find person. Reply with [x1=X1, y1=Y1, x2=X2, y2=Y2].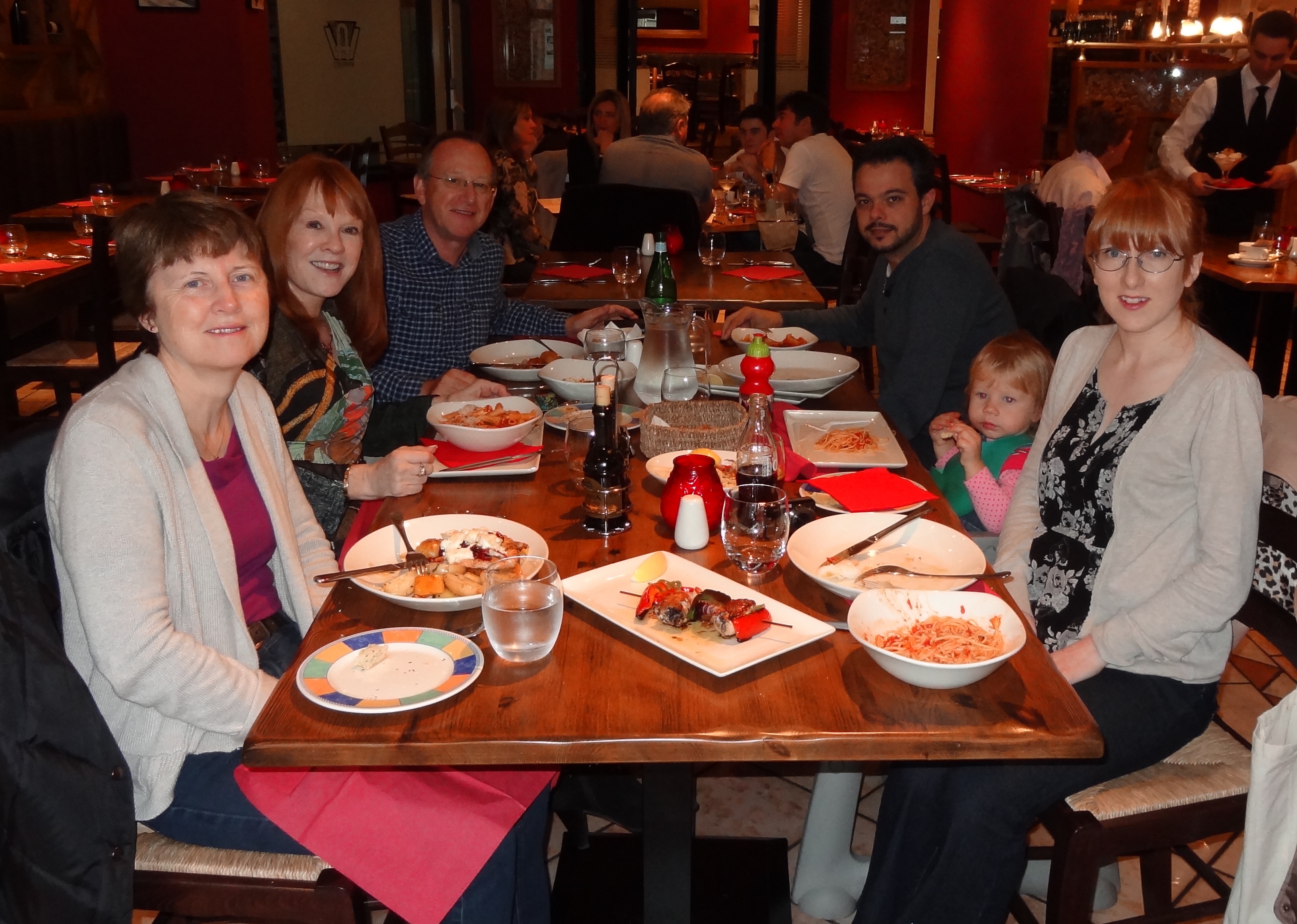
[x1=99, y1=62, x2=205, y2=222].
